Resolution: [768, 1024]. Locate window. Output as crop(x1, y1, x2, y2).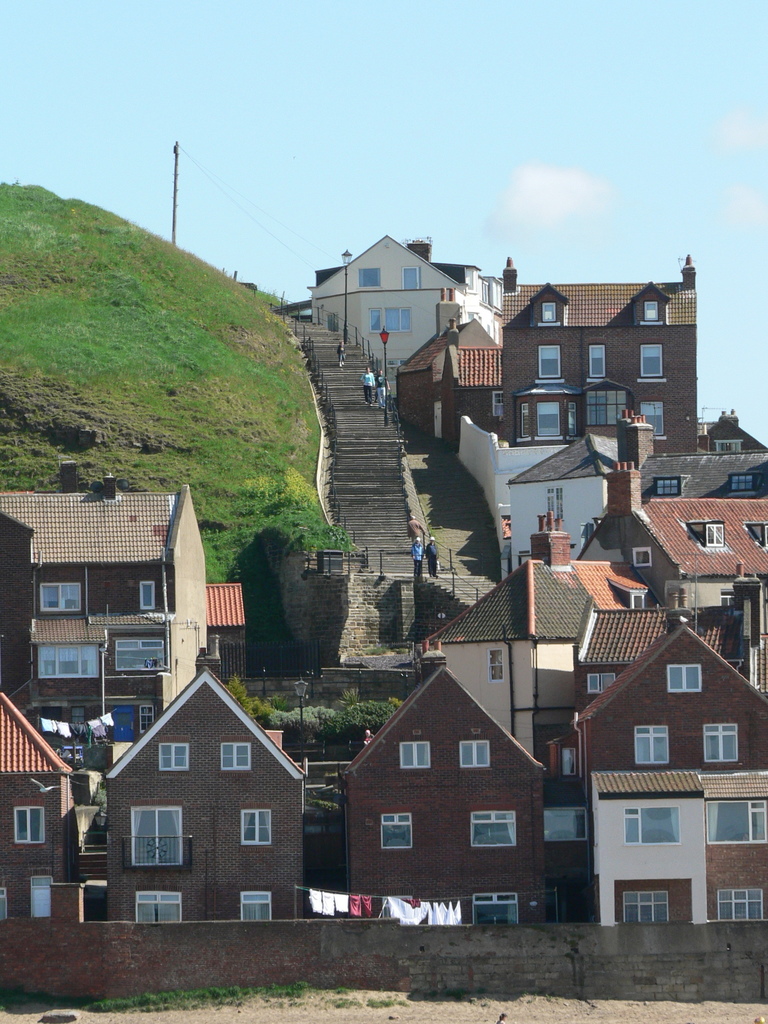
crop(637, 344, 663, 382).
